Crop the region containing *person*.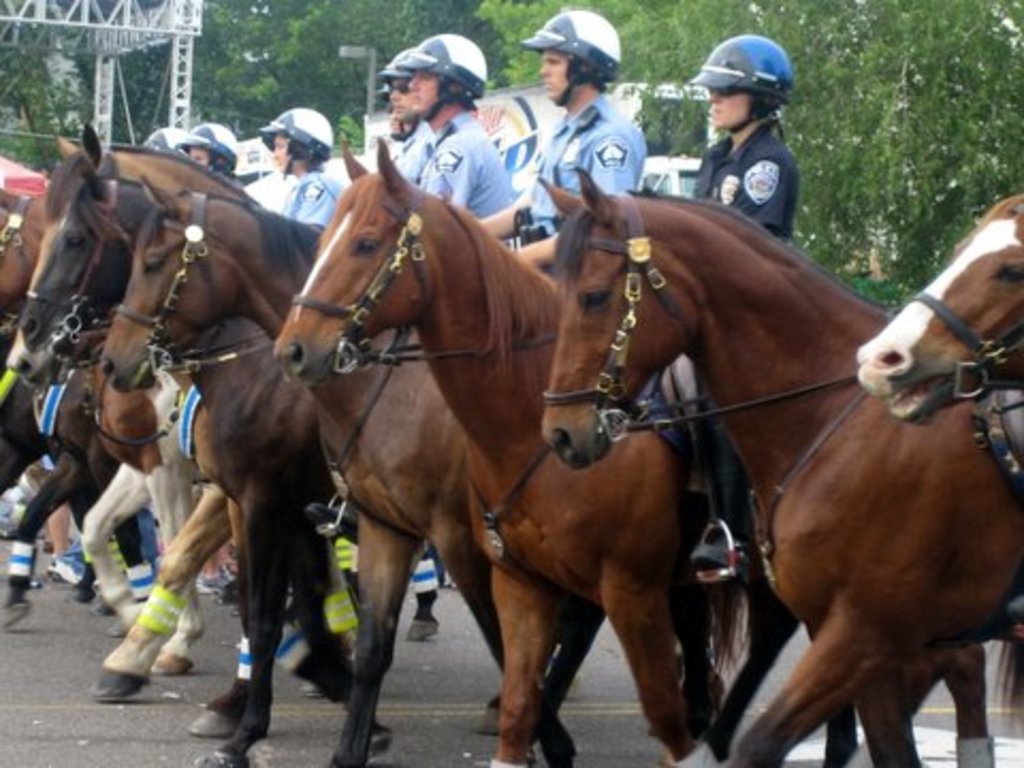
Crop region: 380:53:431:186.
